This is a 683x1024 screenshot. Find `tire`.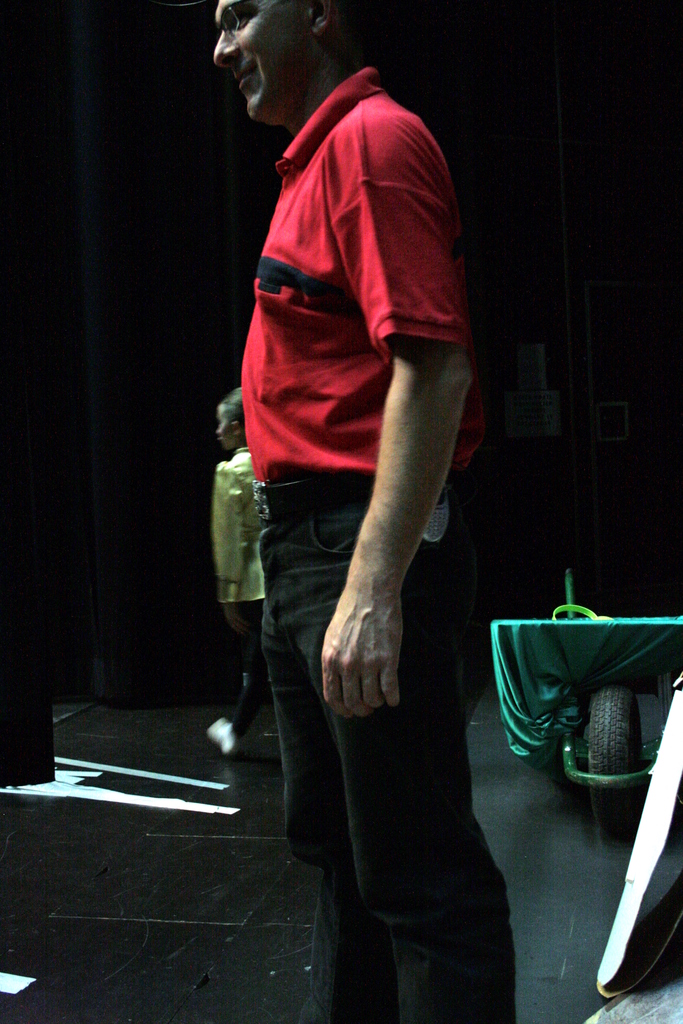
Bounding box: 581, 679, 646, 841.
